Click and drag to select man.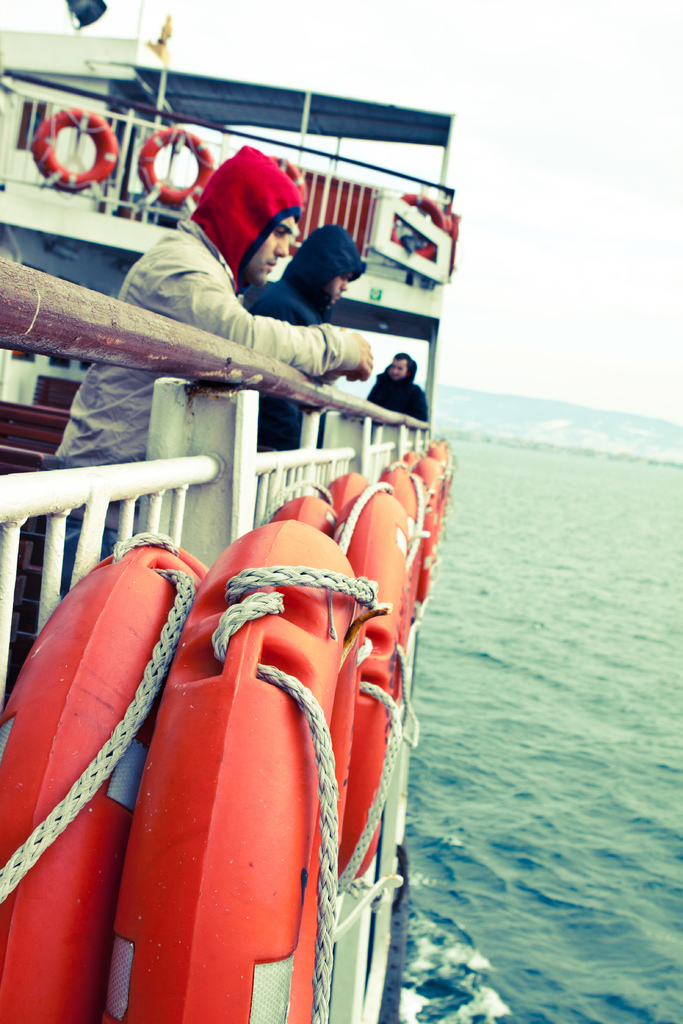
Selection: (left=58, top=145, right=379, bottom=584).
